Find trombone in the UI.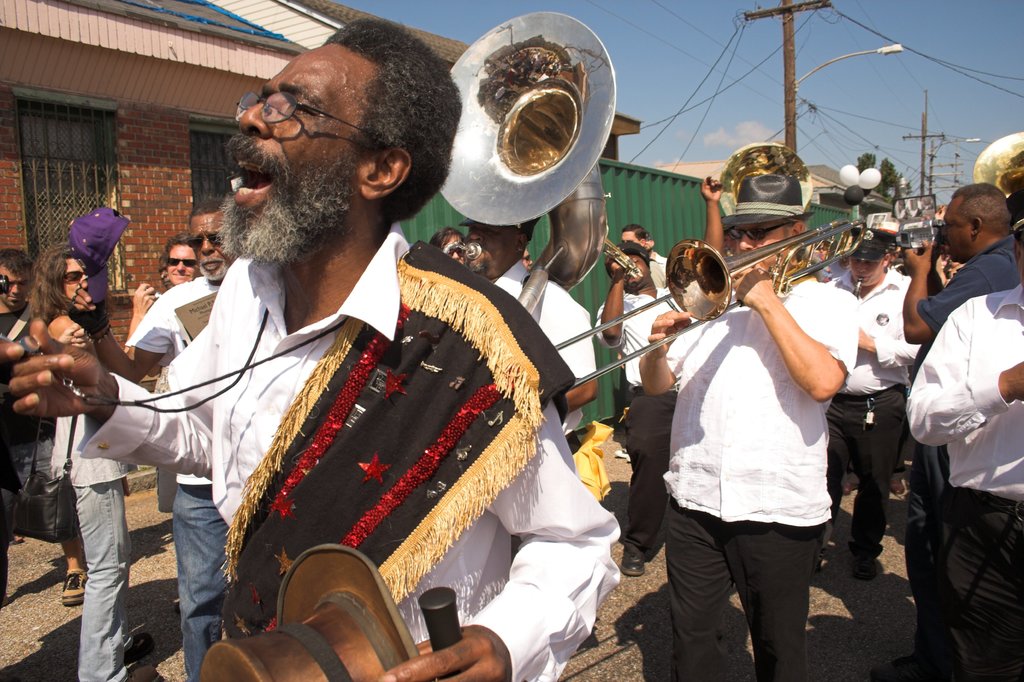
UI element at (550, 218, 869, 395).
